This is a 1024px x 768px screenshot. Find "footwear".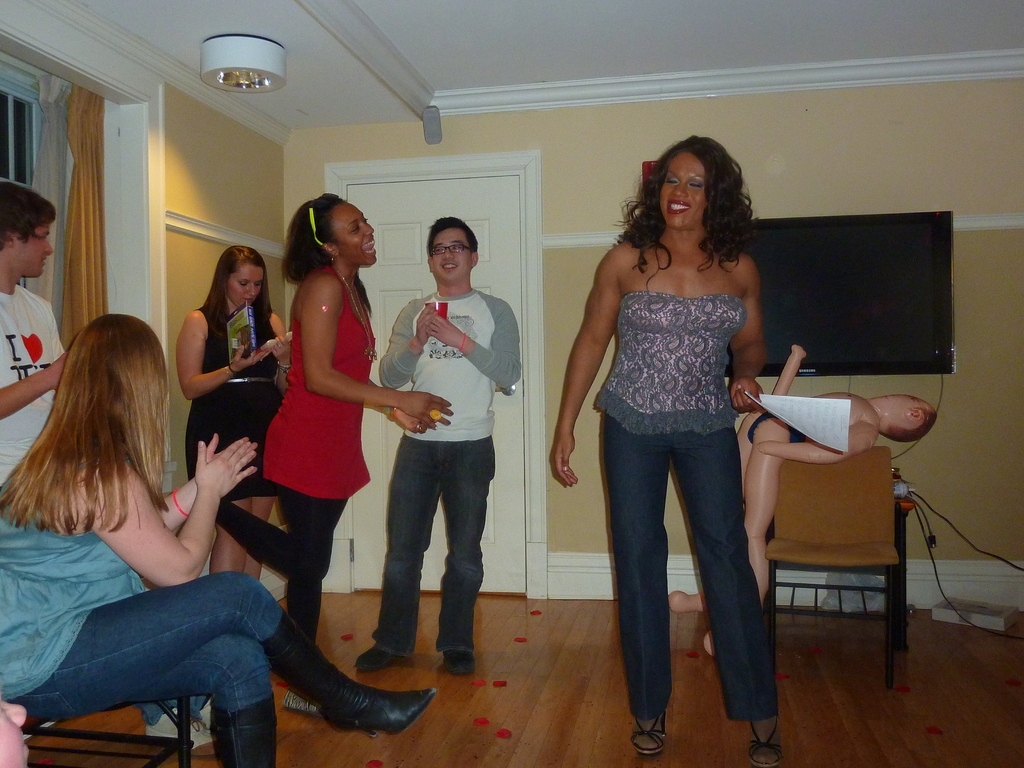
Bounding box: [left=144, top=702, right=215, bottom=758].
